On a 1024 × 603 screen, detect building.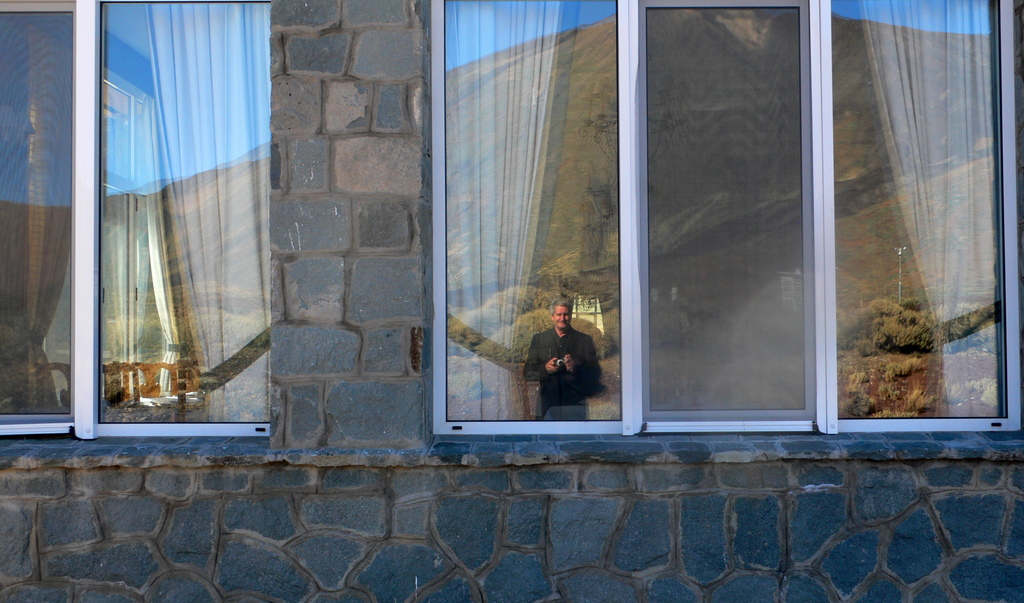
<box>51,0,1023,512</box>.
